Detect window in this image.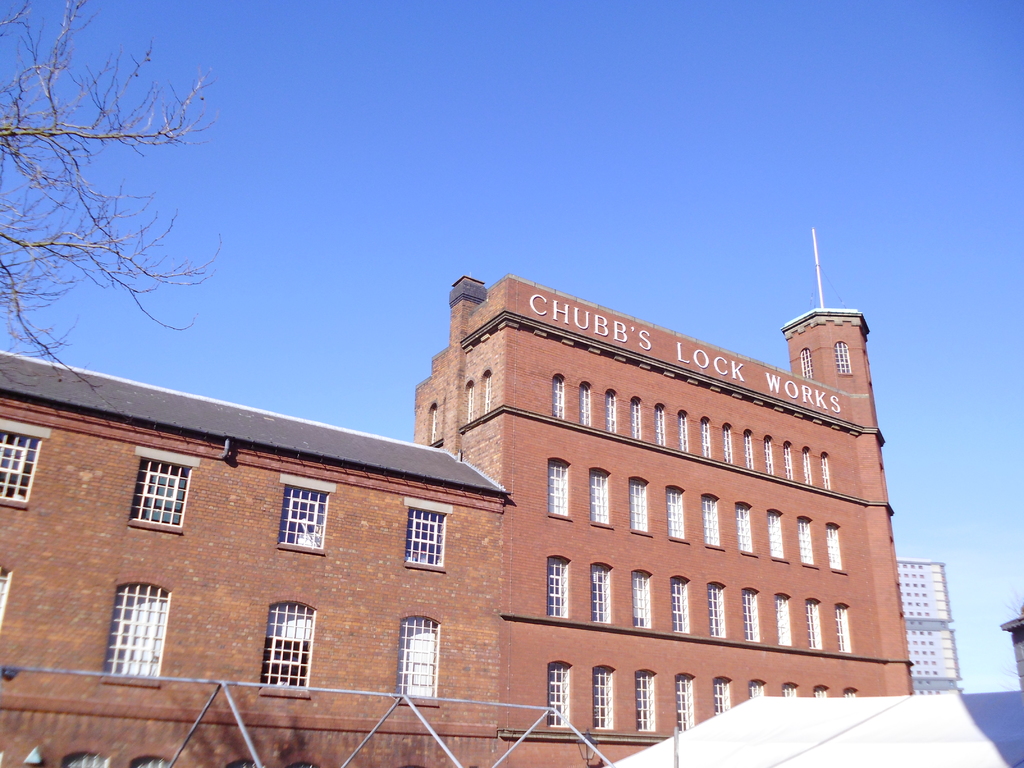
Detection: (785,682,798,698).
